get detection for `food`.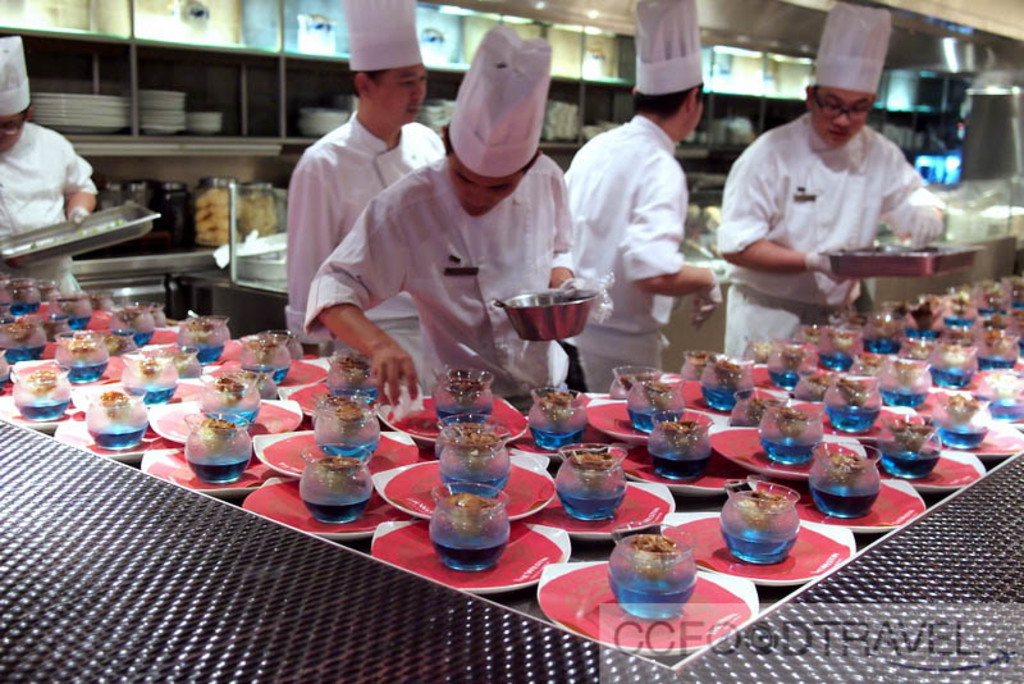
Detection: <box>751,397,780,424</box>.
